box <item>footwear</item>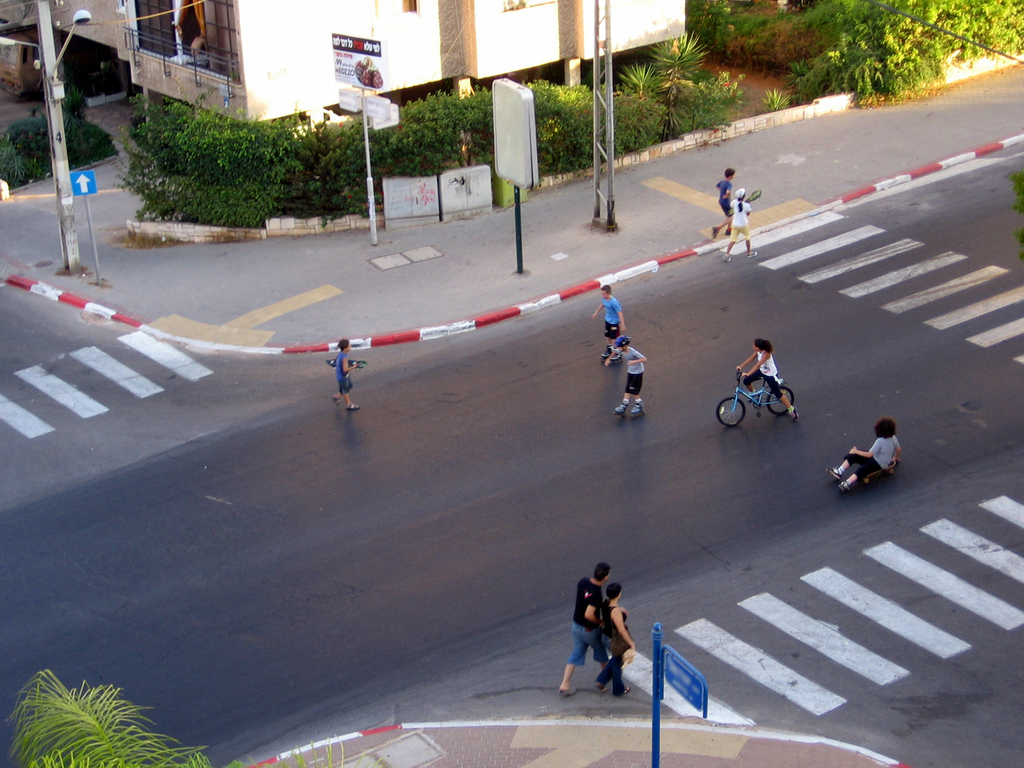
{"left": 750, "top": 396, "right": 755, "bottom": 402}
